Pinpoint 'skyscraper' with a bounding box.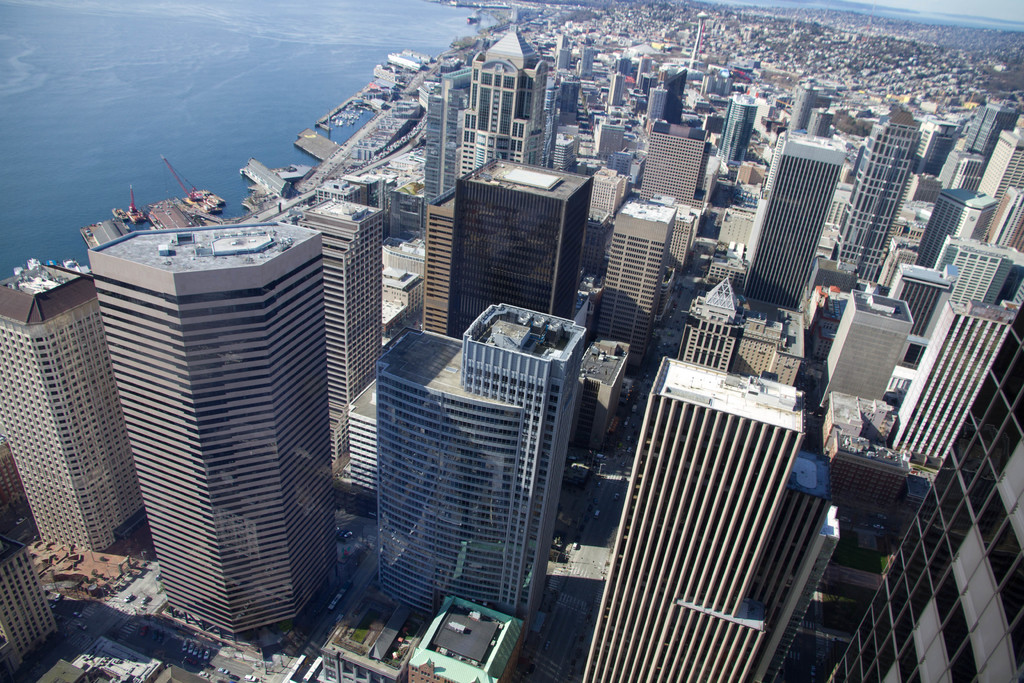
box=[725, 87, 778, 191].
